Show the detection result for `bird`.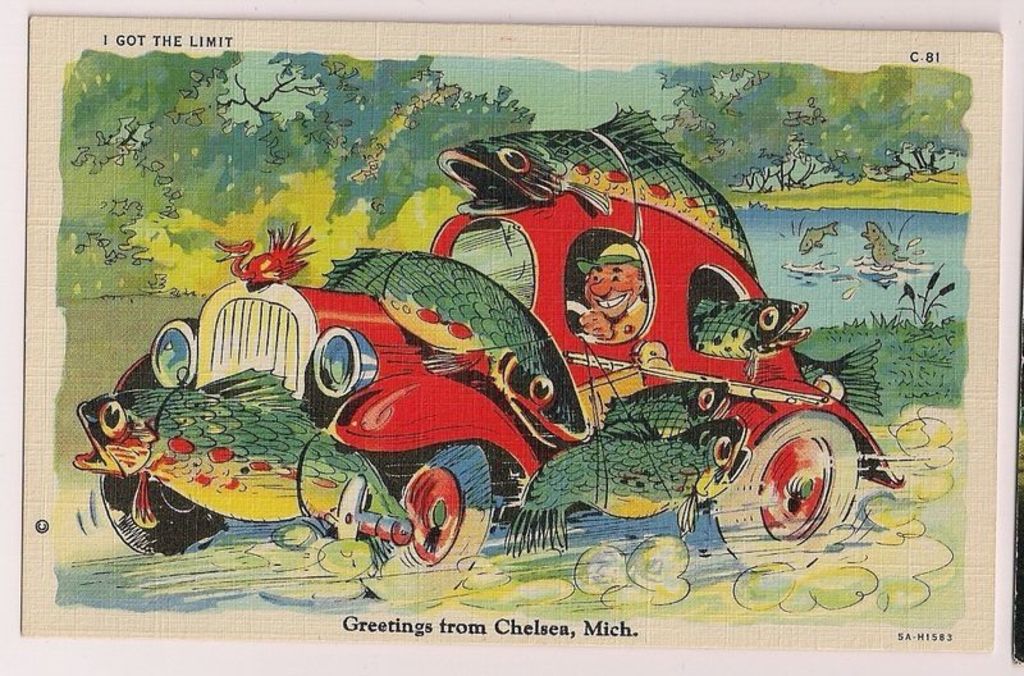
detection(209, 219, 315, 291).
